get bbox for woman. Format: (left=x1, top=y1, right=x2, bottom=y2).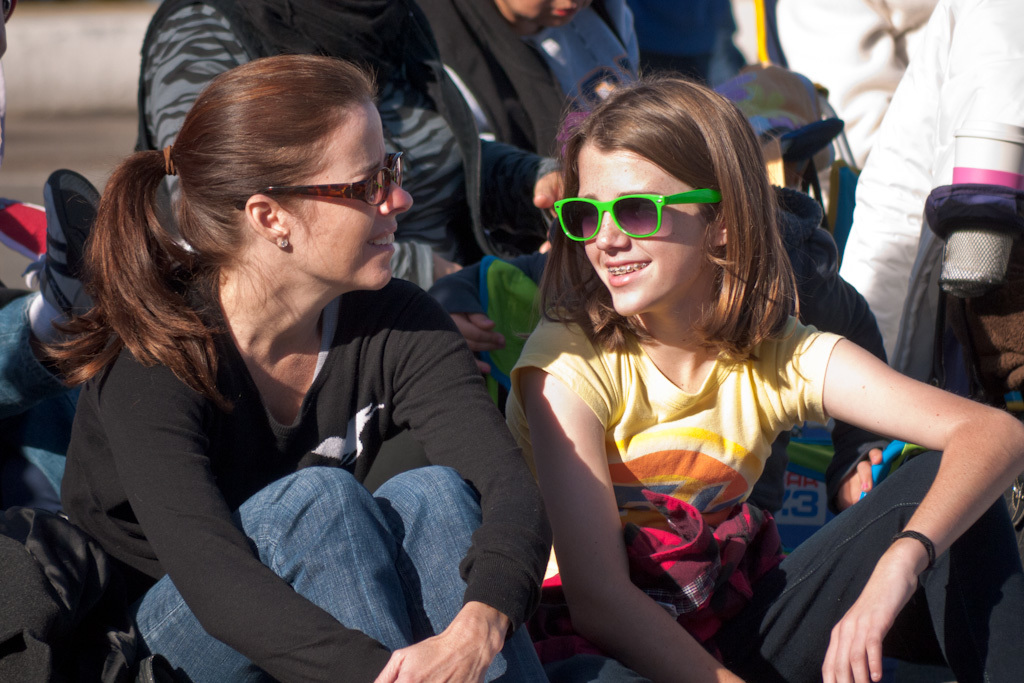
(left=55, top=79, right=557, bottom=666).
